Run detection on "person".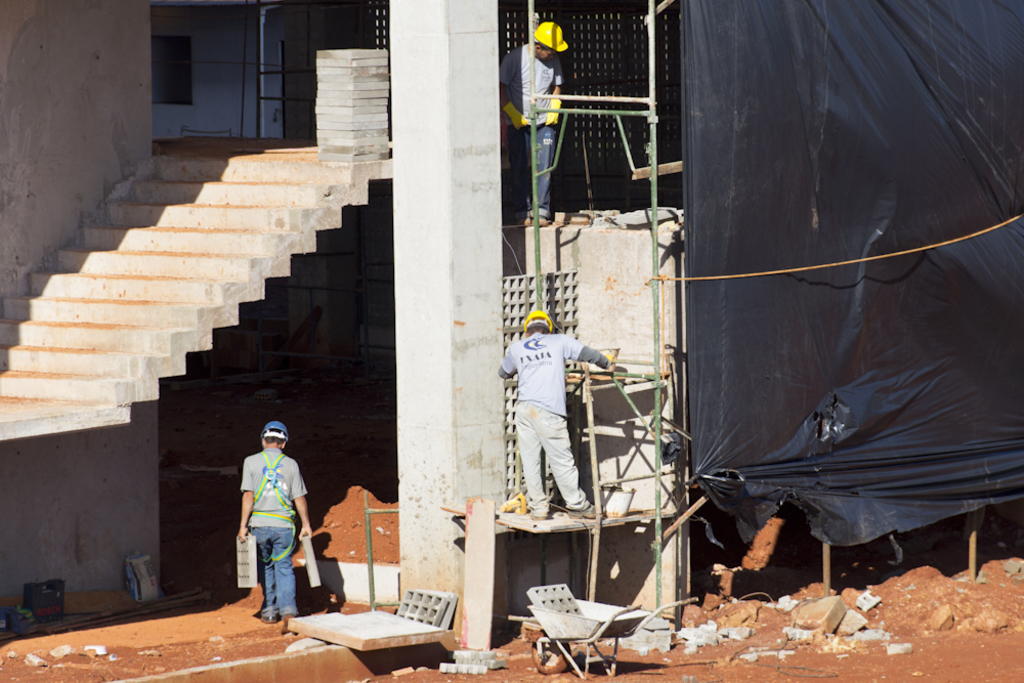
Result: <box>496,20,567,223</box>.
